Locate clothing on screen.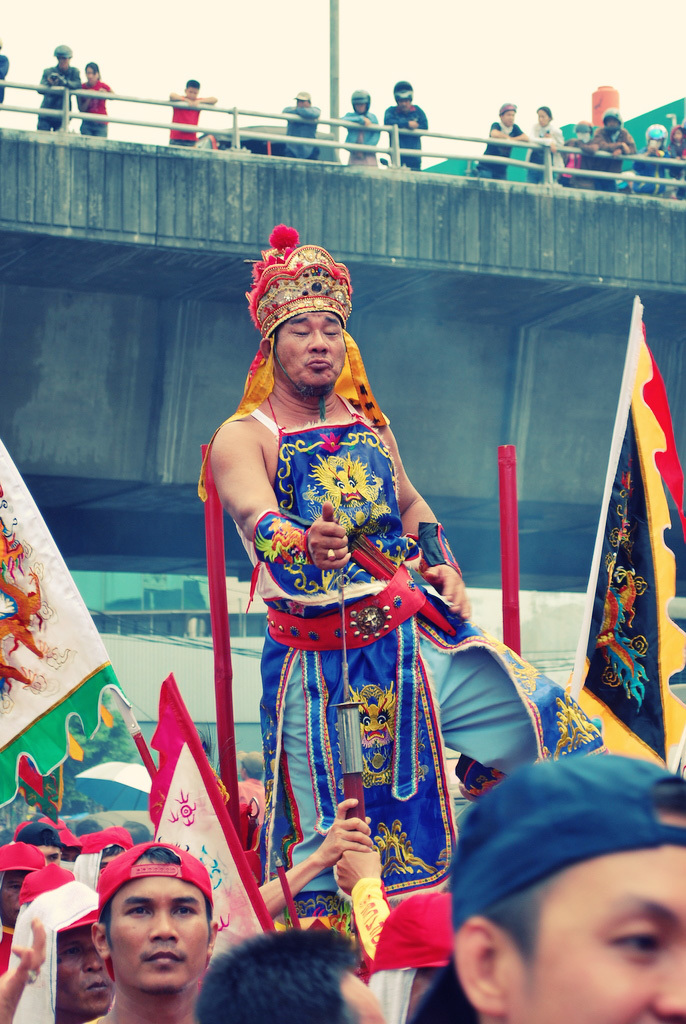
On screen at region(559, 140, 587, 182).
